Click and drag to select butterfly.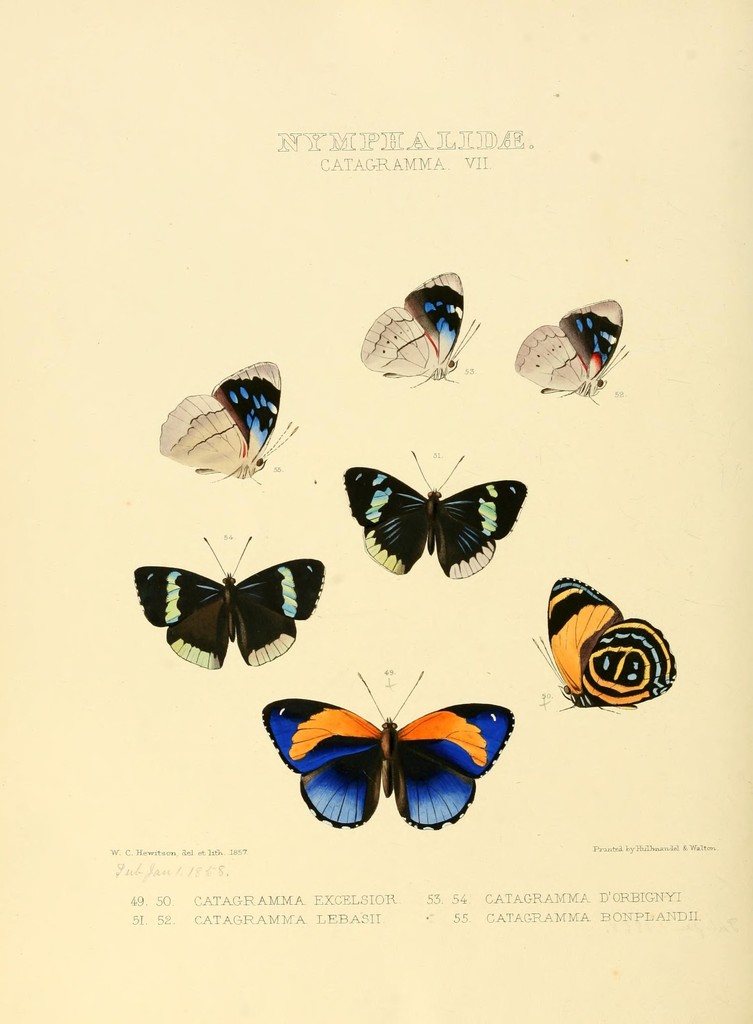
Selection: <bbox>533, 575, 690, 712</bbox>.
